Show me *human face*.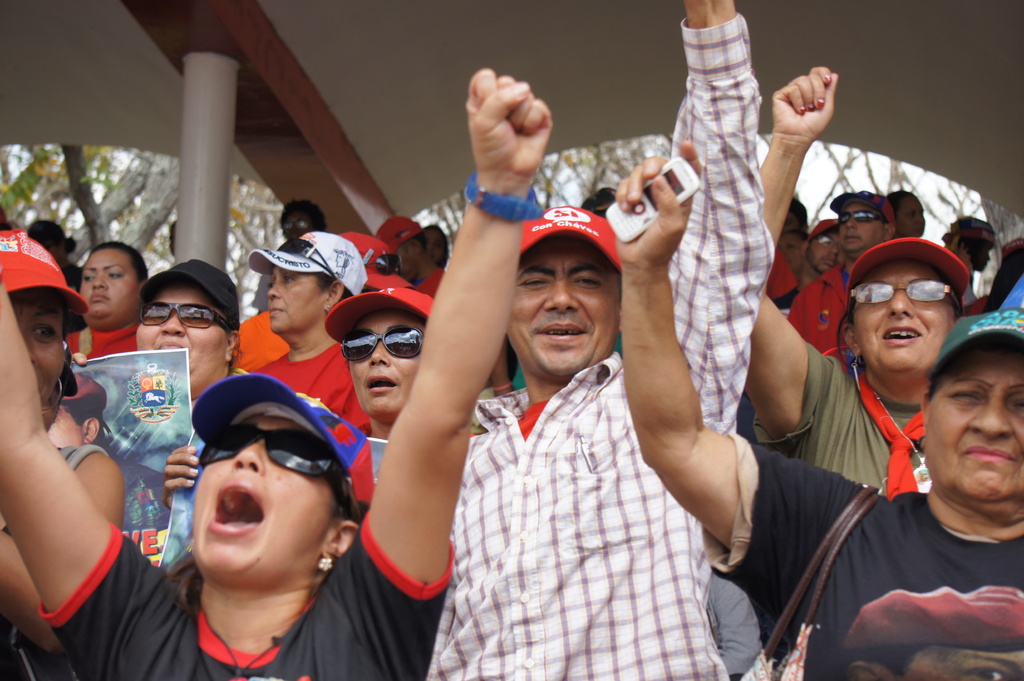
*human face* is here: x1=847 y1=253 x2=957 y2=373.
